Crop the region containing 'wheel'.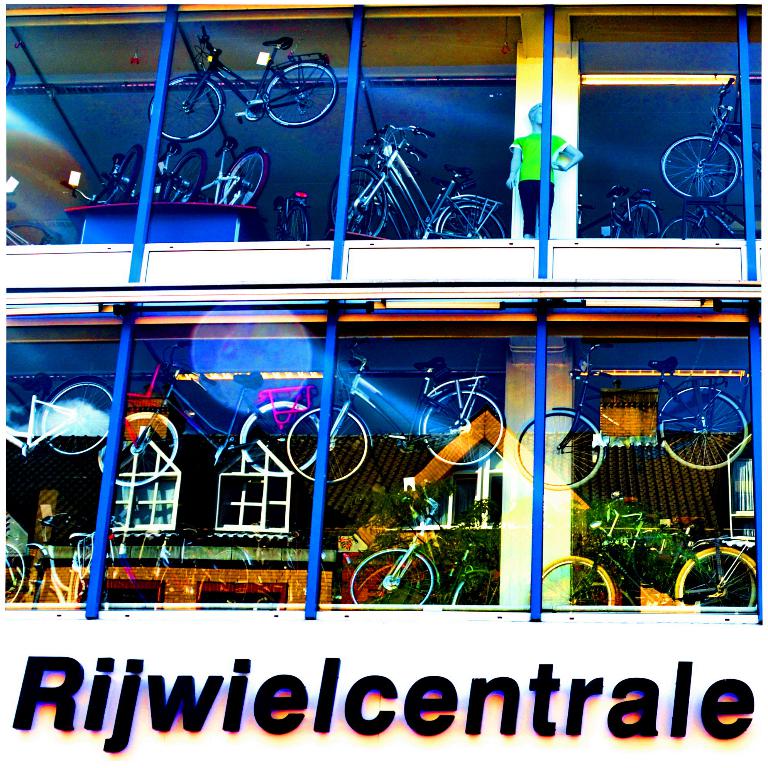
Crop region: bbox(4, 541, 25, 604).
